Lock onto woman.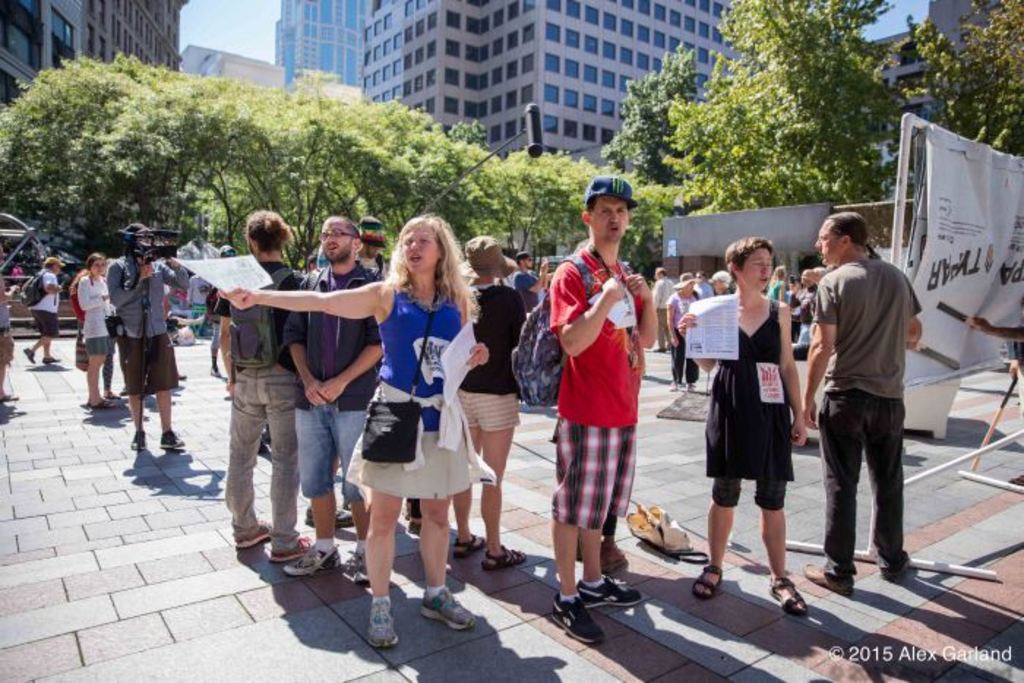
Locked: <bbox>72, 250, 113, 412</bbox>.
